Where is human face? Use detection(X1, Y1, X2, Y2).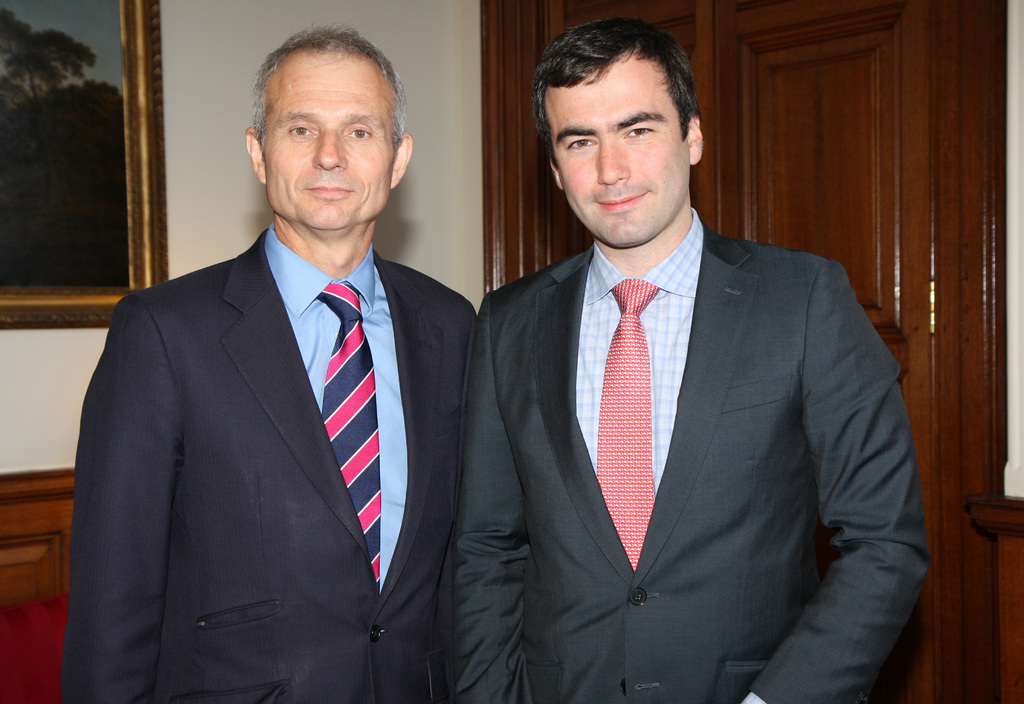
detection(540, 45, 698, 244).
